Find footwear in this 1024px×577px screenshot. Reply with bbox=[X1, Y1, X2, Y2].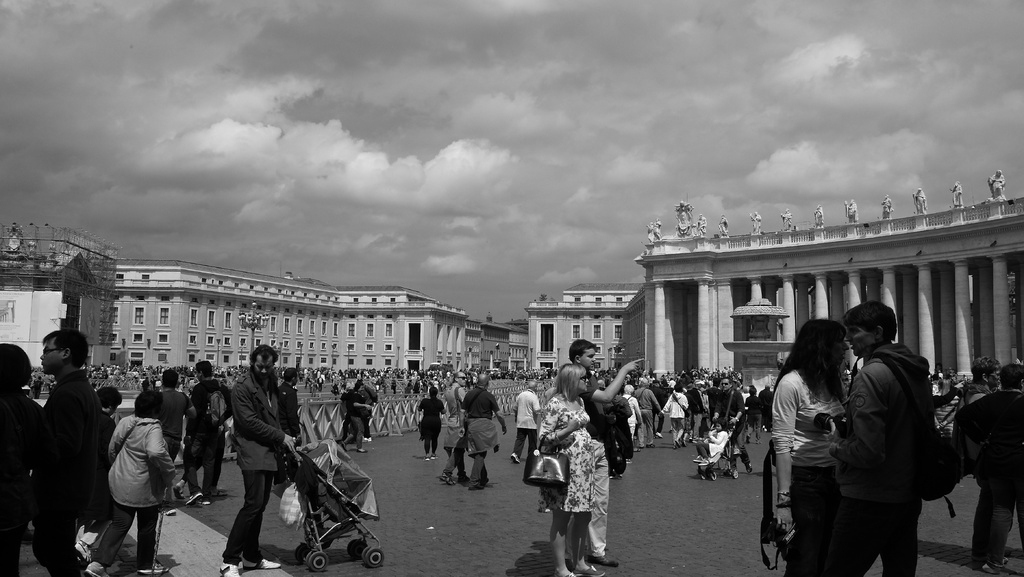
bbox=[220, 558, 243, 576].
